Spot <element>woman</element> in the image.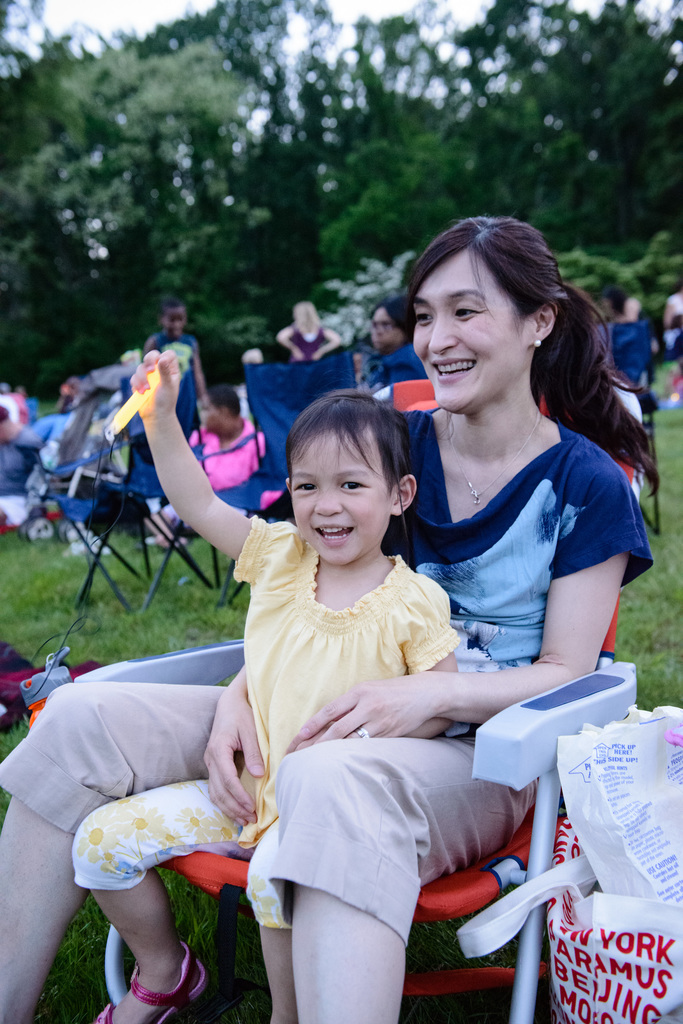
<element>woman</element> found at 0, 210, 659, 1023.
